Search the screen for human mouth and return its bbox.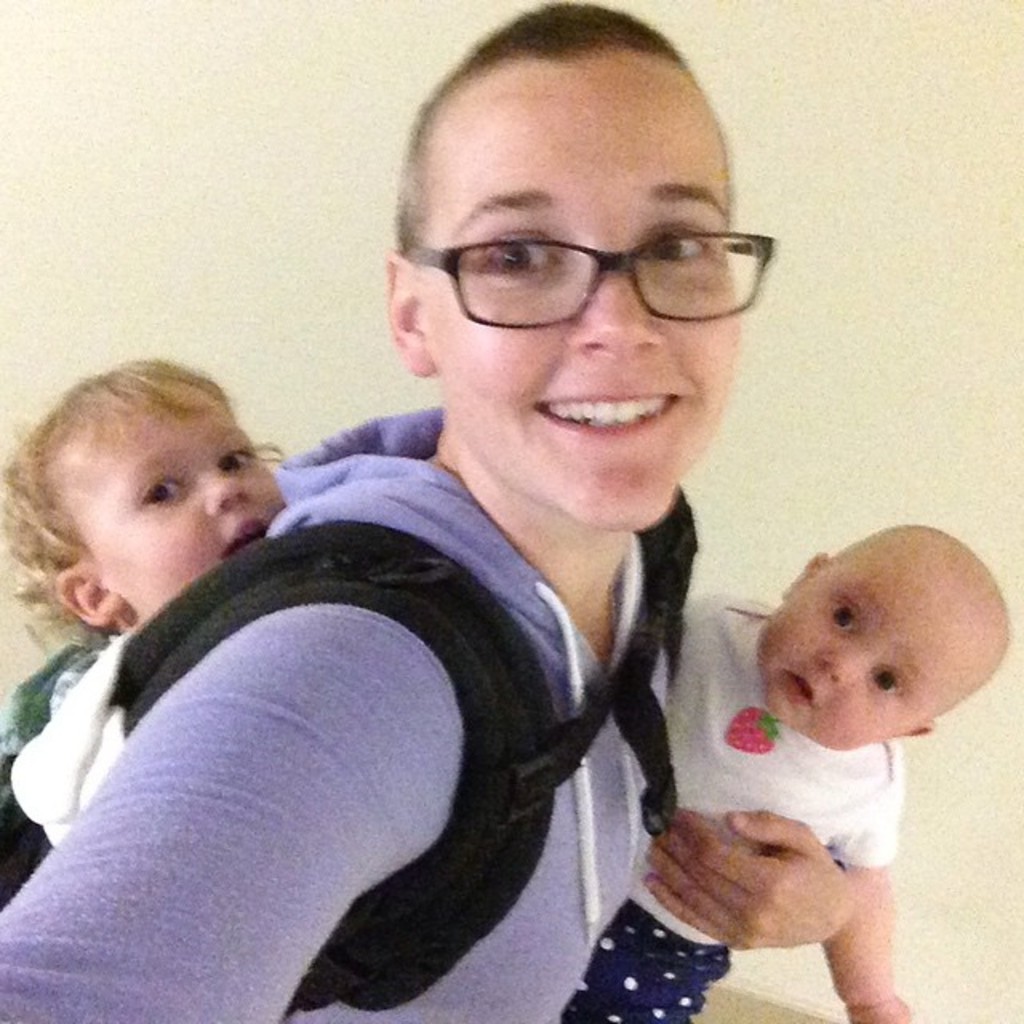
Found: 222, 514, 272, 549.
